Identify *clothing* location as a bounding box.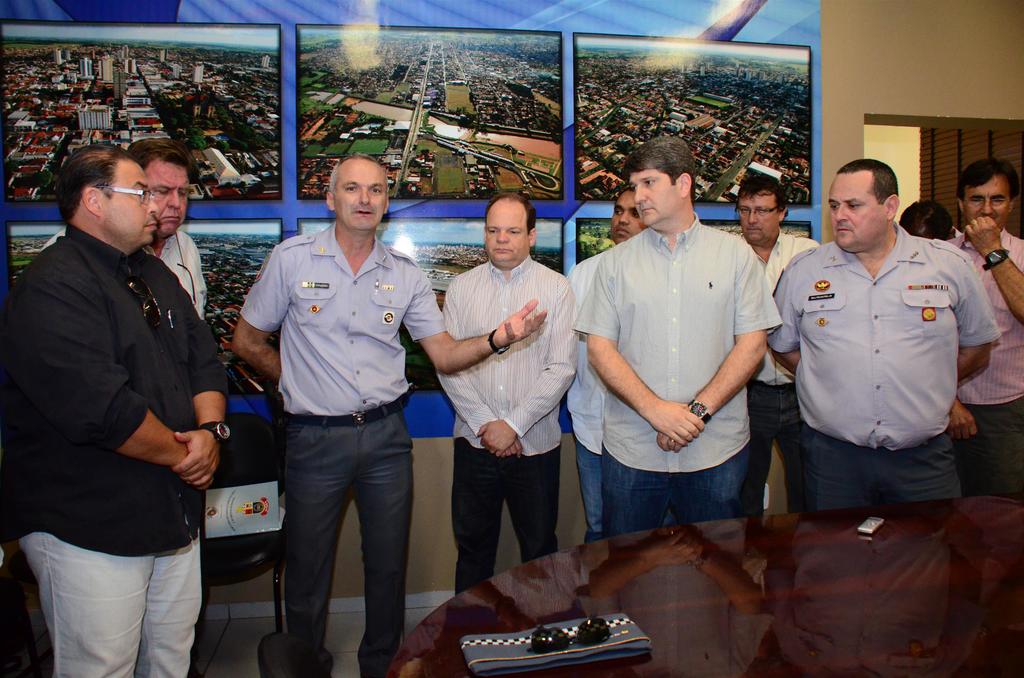
x1=0, y1=229, x2=237, y2=677.
